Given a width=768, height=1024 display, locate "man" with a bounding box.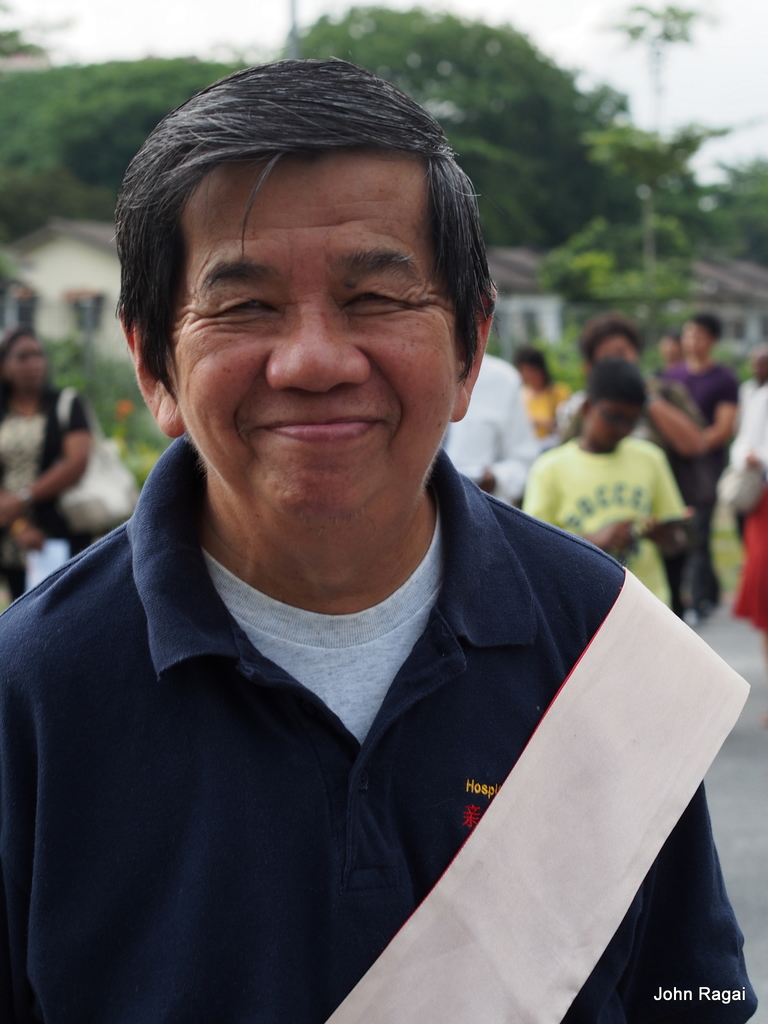
Located: {"left": 439, "top": 349, "right": 549, "bottom": 505}.
